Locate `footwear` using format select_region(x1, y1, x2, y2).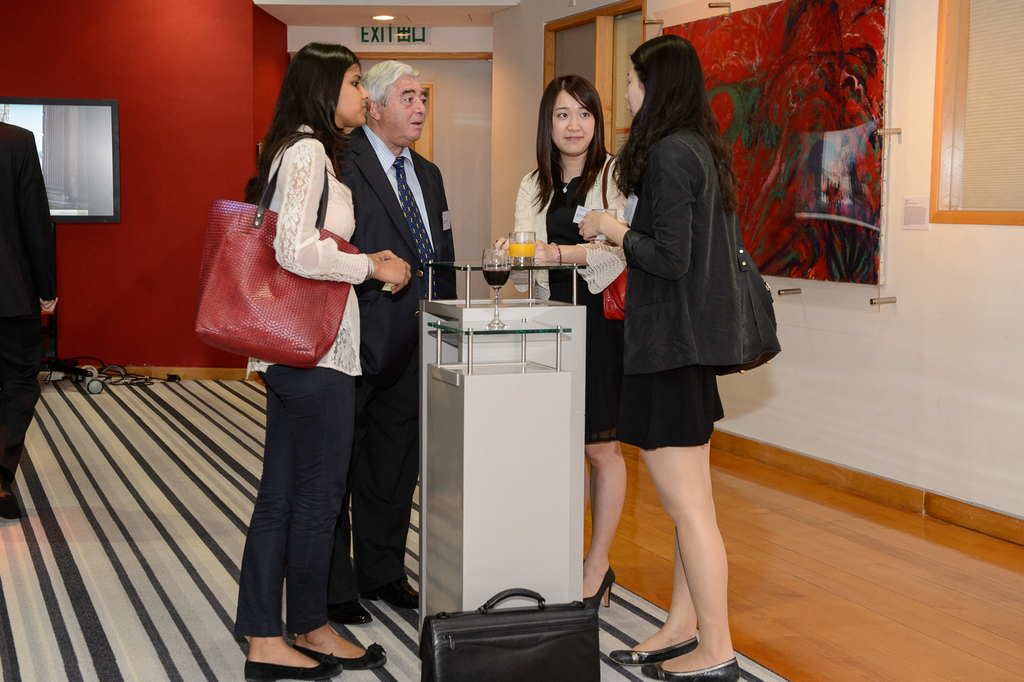
select_region(292, 642, 392, 672).
